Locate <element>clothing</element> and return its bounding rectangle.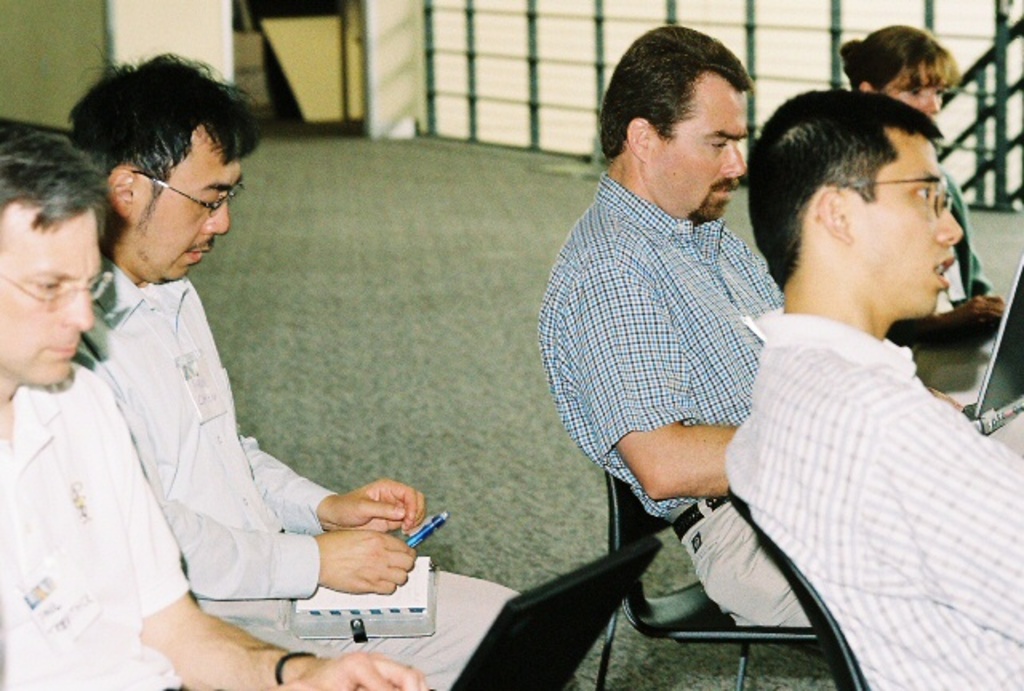
<region>672, 493, 816, 624</region>.
